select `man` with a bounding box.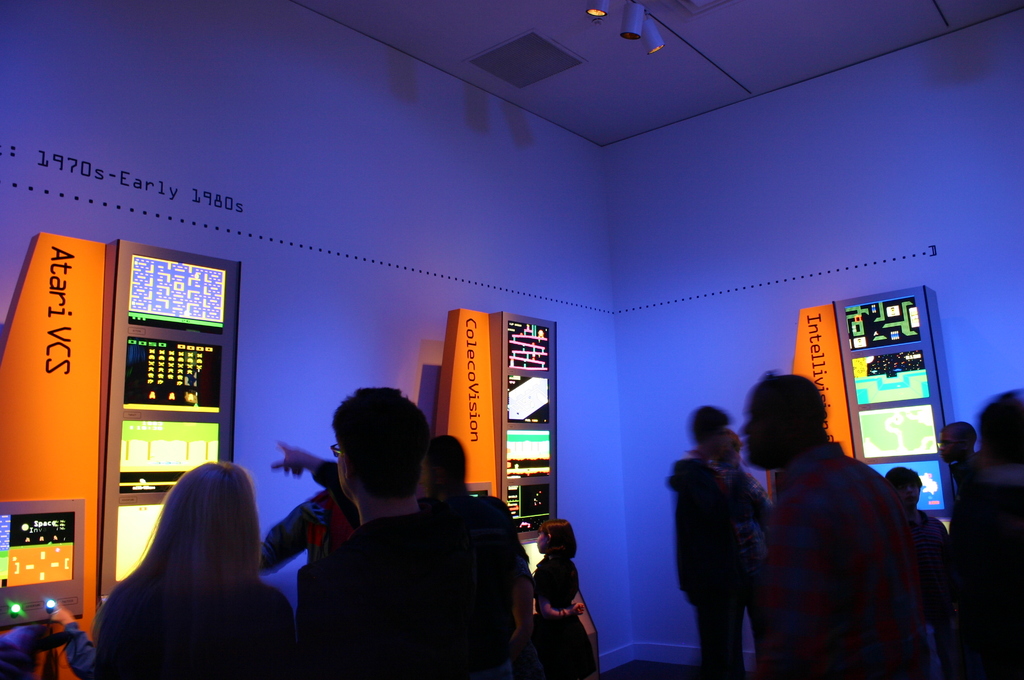
crop(735, 374, 932, 679).
